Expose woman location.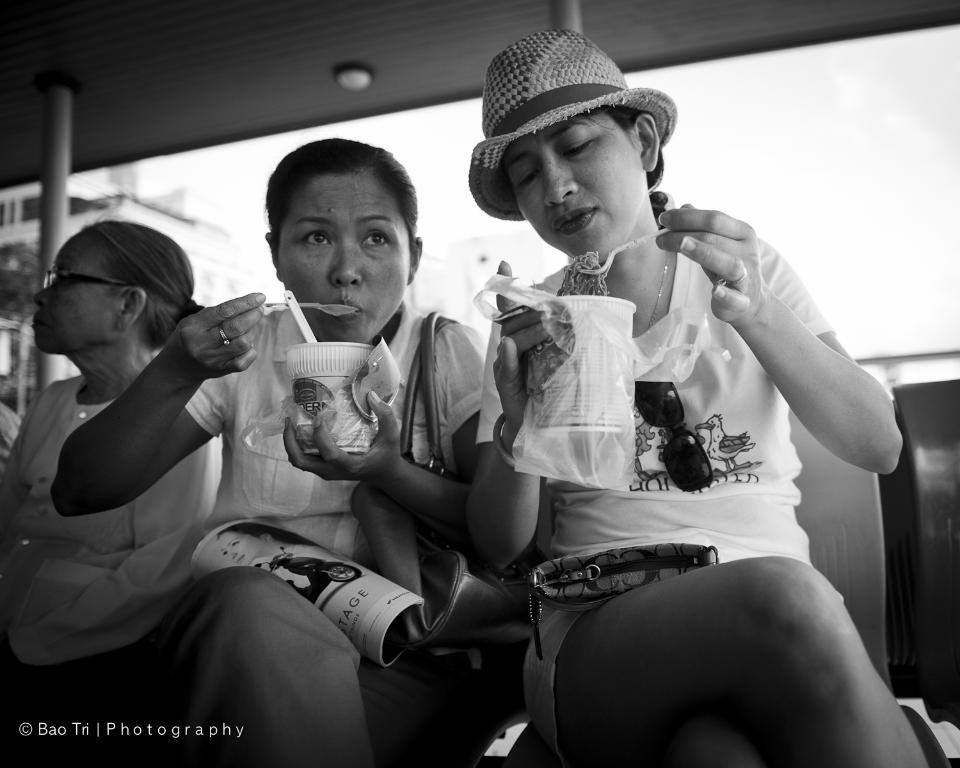
Exposed at (54, 143, 485, 767).
